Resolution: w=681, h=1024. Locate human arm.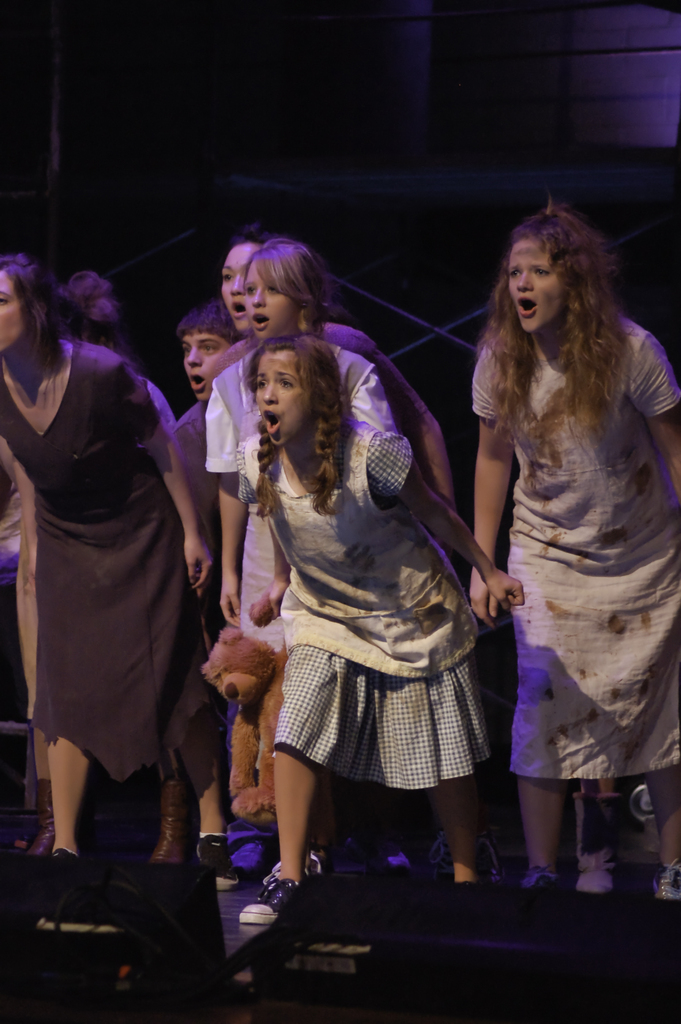
BBox(212, 378, 250, 628).
